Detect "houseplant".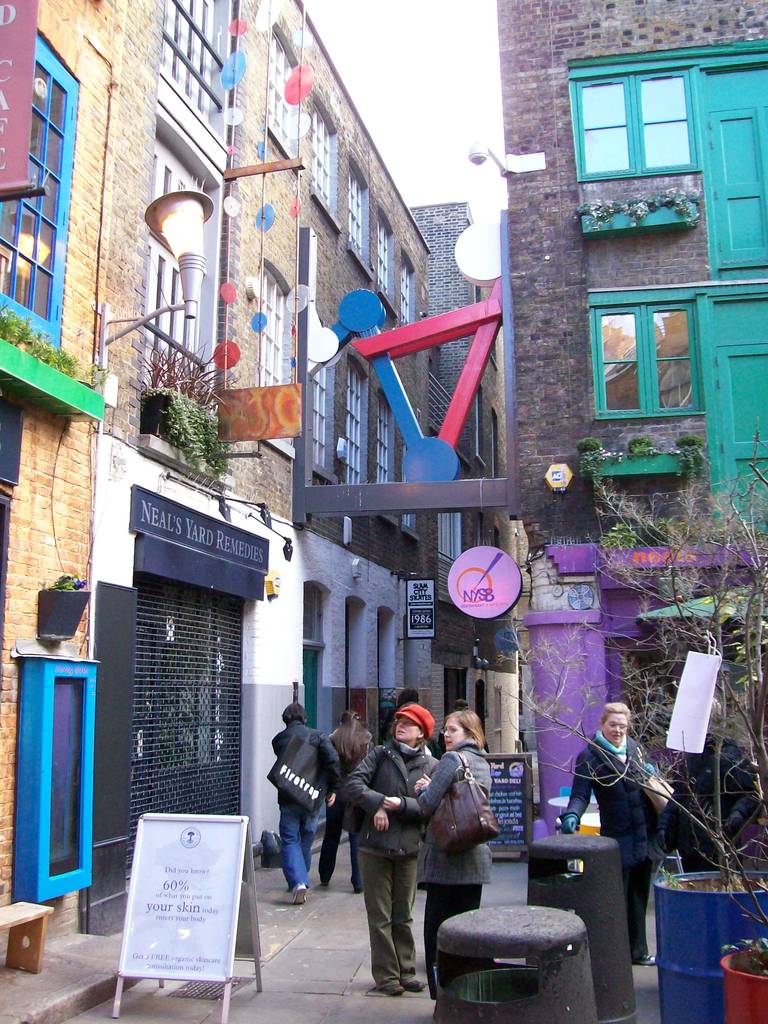
Detected at {"left": 712, "top": 929, "right": 767, "bottom": 1023}.
